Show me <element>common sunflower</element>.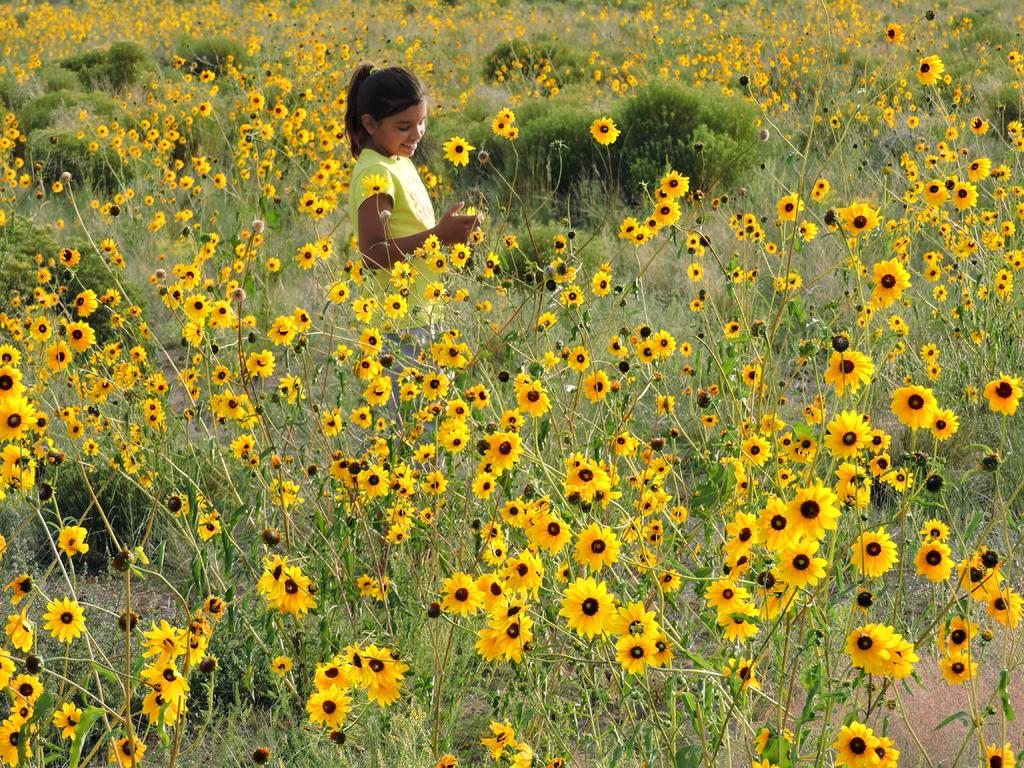
<element>common sunflower</element> is here: x1=954, y1=659, x2=966, y2=688.
